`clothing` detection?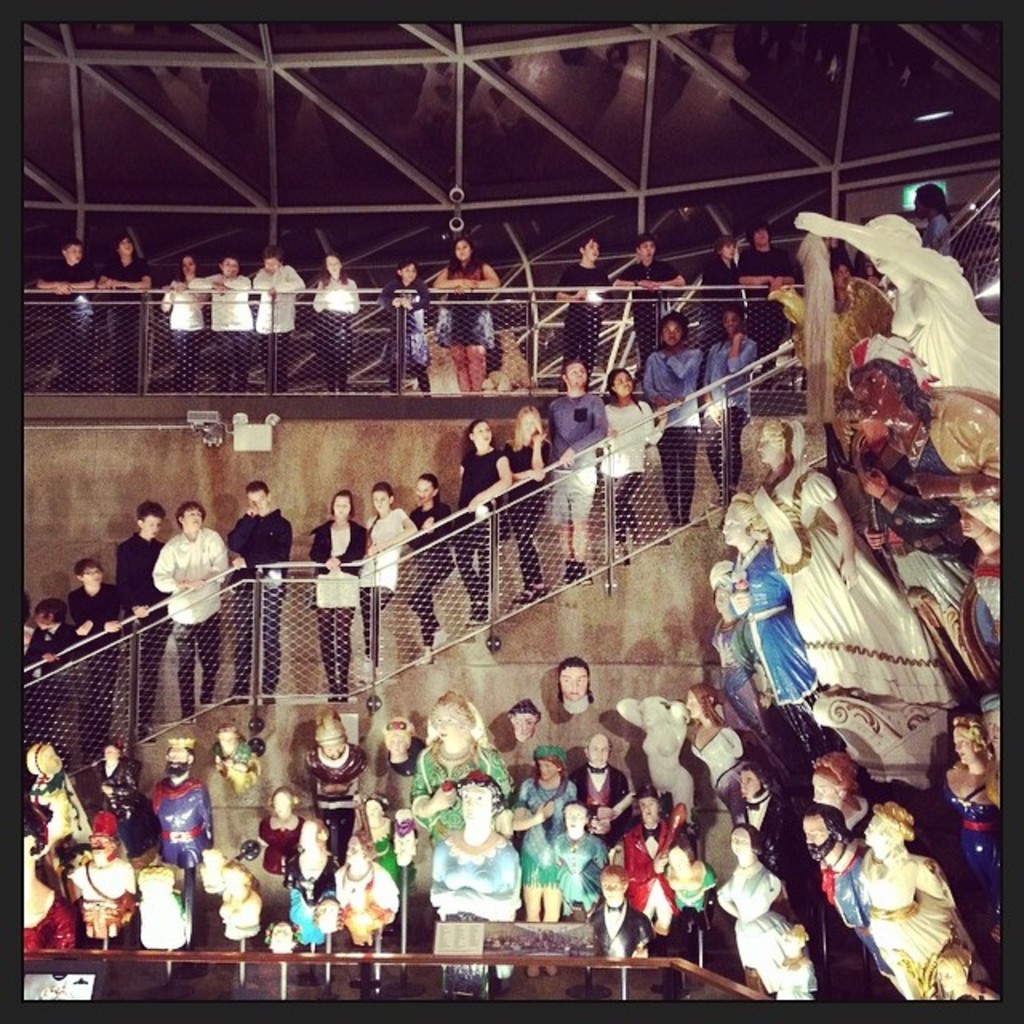
<box>312,277,358,394</box>
